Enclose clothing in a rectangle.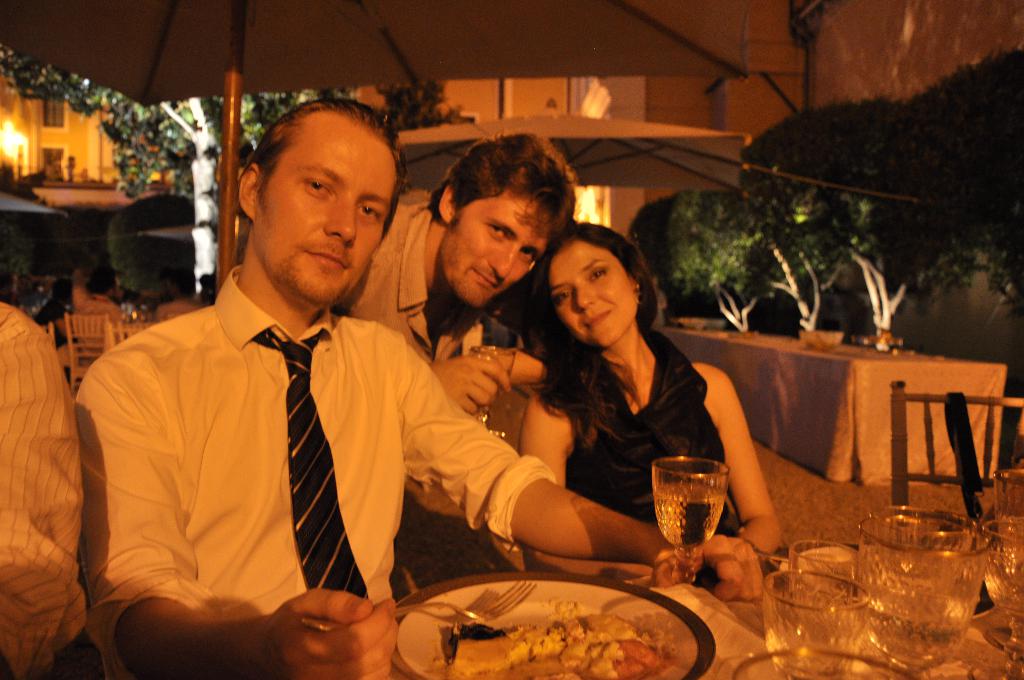
326,205,519,424.
